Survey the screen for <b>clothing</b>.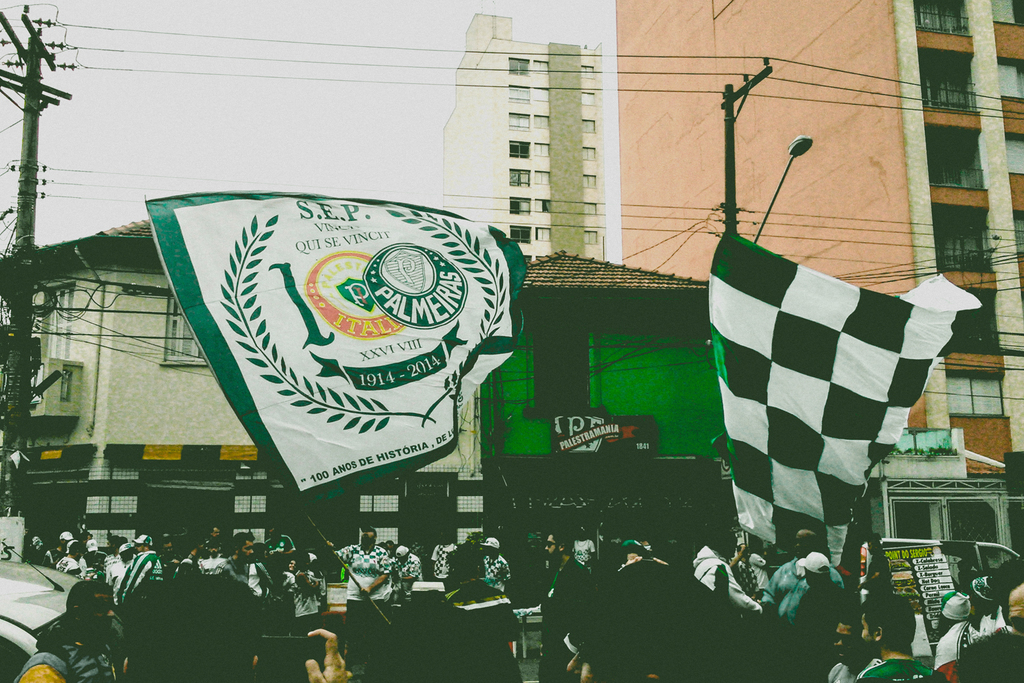
Survey found: rect(387, 552, 424, 599).
